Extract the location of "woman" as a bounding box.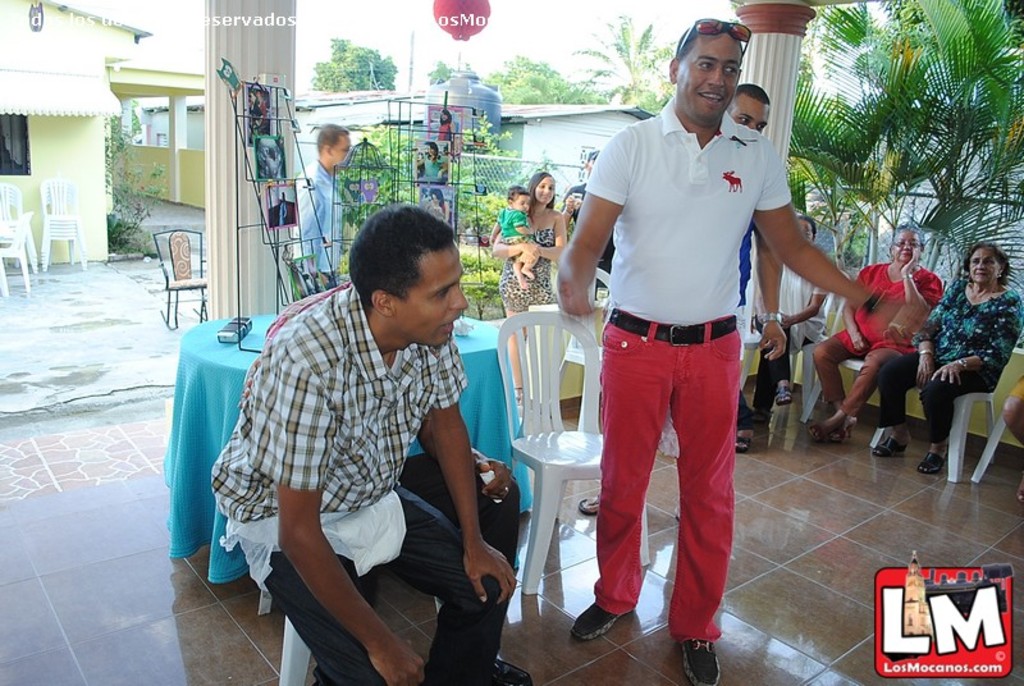
<region>436, 186, 454, 250</region>.
